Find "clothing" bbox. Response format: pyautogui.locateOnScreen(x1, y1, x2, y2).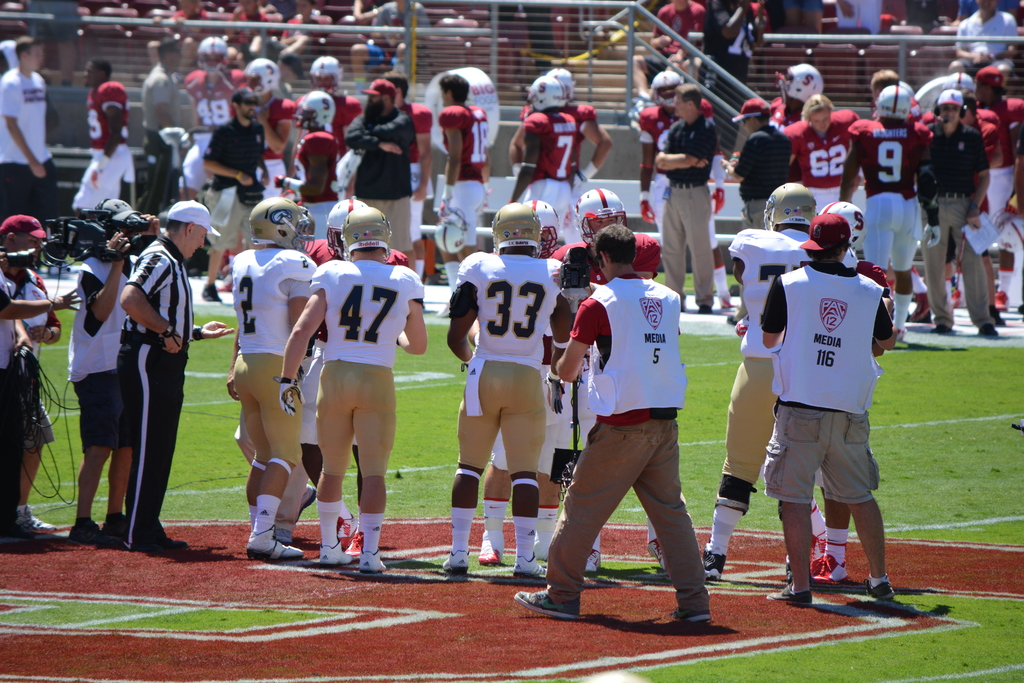
pyautogui.locateOnScreen(639, 103, 716, 247).
